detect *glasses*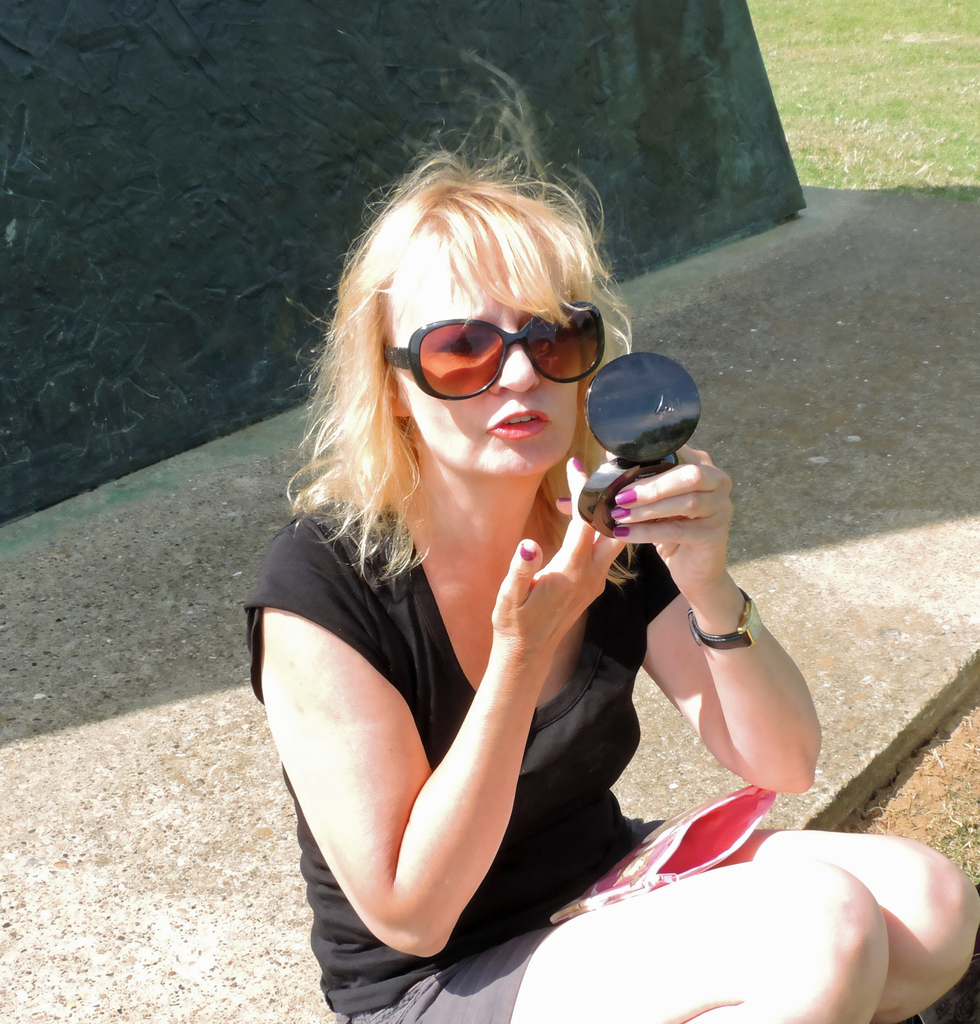
[left=389, top=307, right=609, bottom=400]
